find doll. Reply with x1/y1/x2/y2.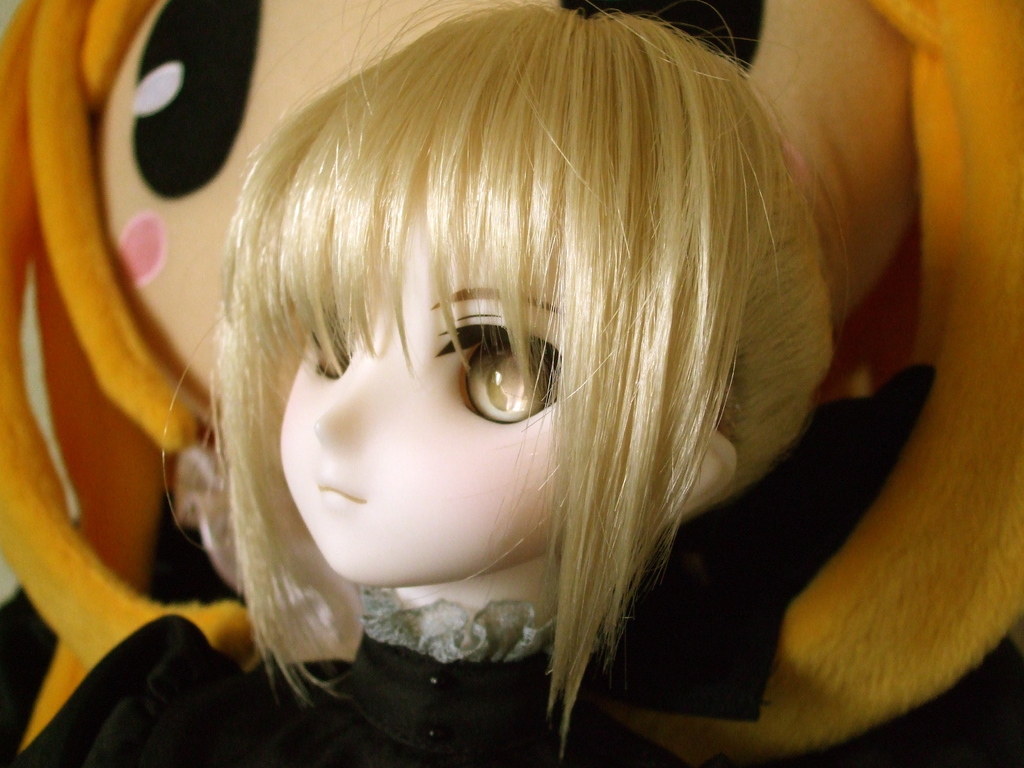
1/0/938/762.
